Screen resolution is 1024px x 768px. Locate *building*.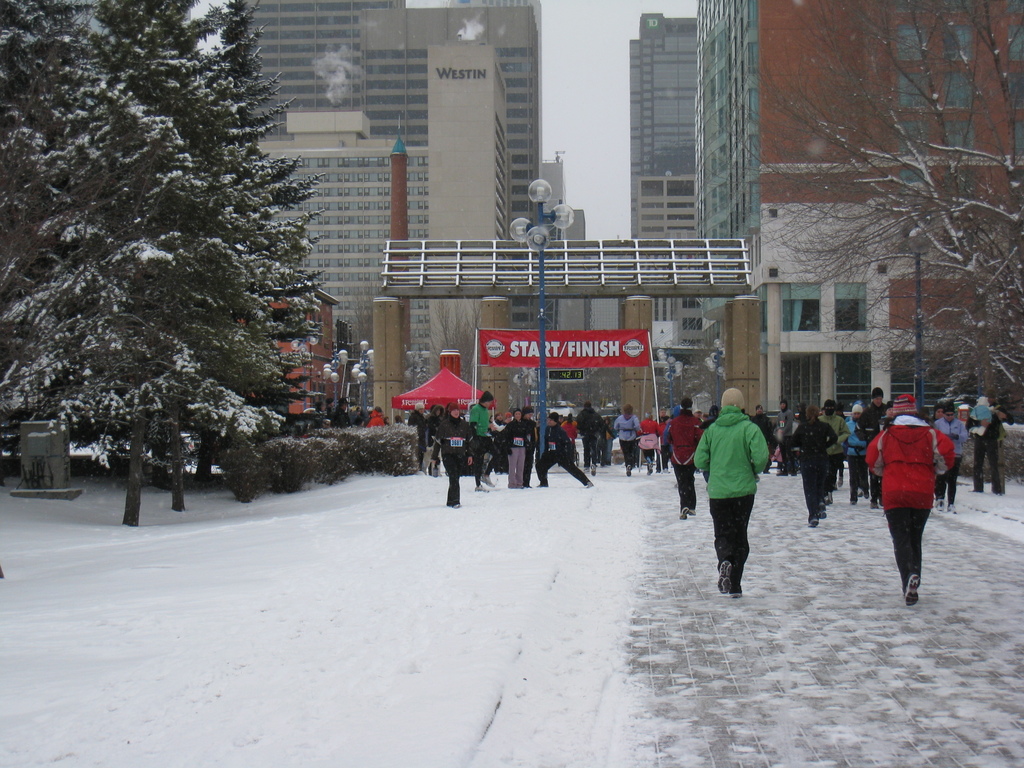
[x1=699, y1=0, x2=1023, y2=413].
